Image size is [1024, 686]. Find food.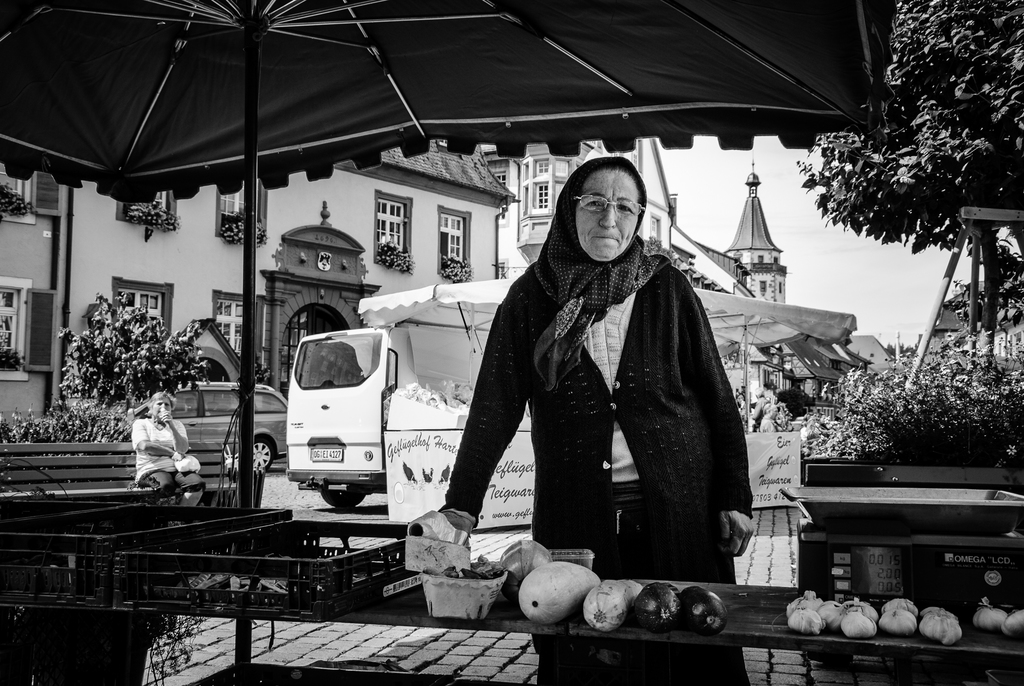
{"left": 973, "top": 598, "right": 1005, "bottom": 629}.
